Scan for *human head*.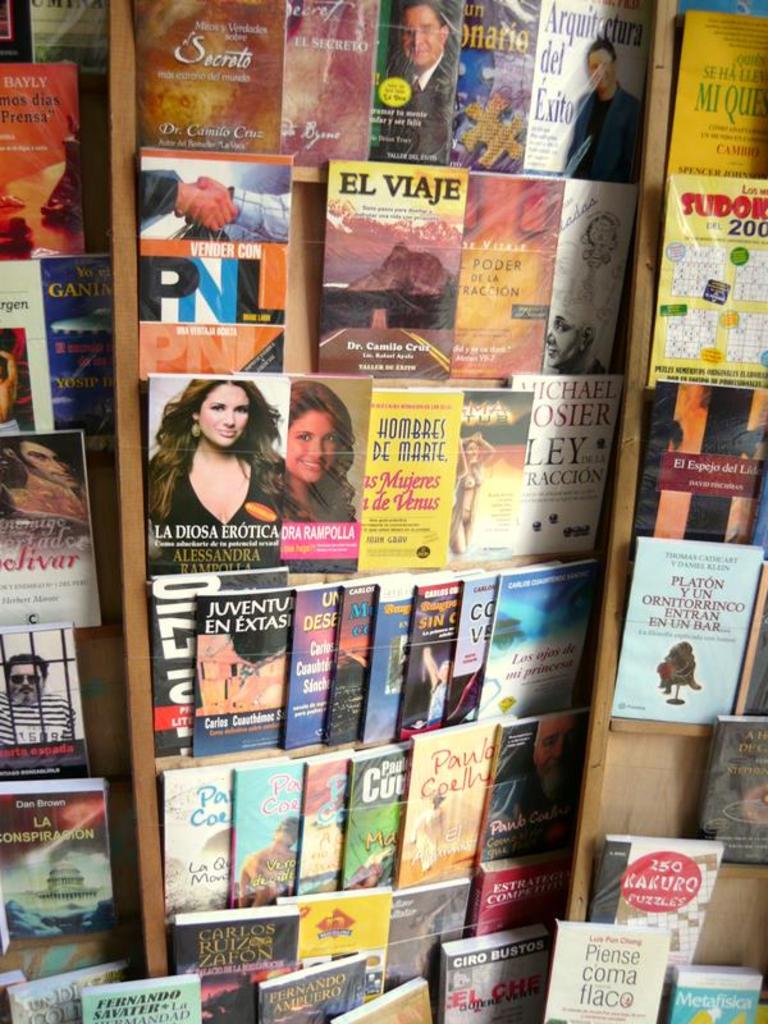
Scan result: {"left": 582, "top": 40, "right": 623, "bottom": 96}.
